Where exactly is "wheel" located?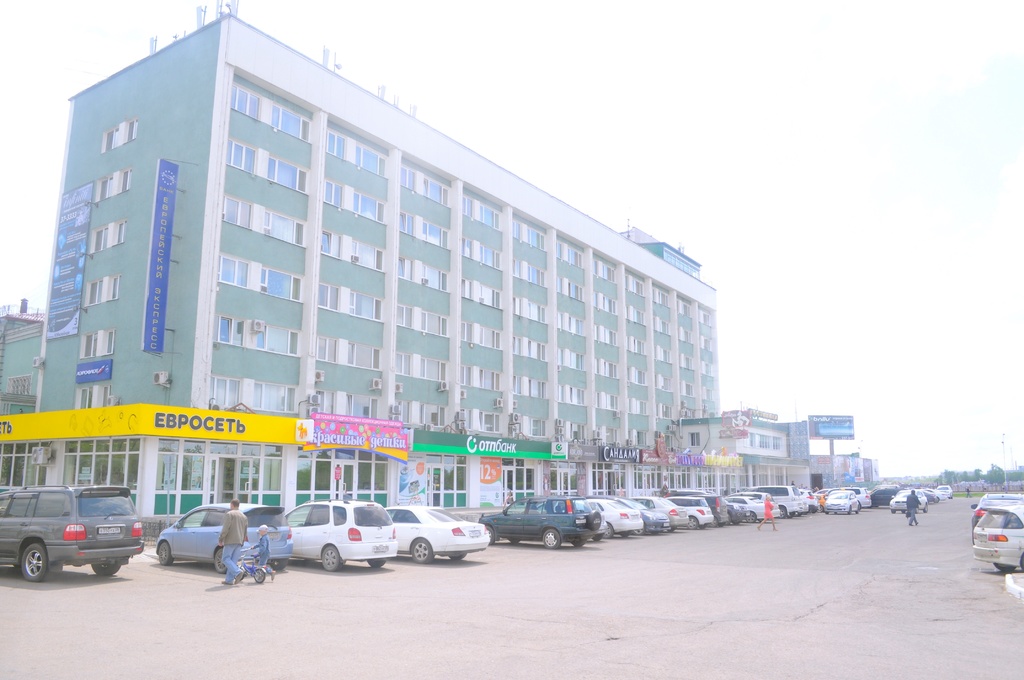
Its bounding box is box(409, 540, 433, 562).
